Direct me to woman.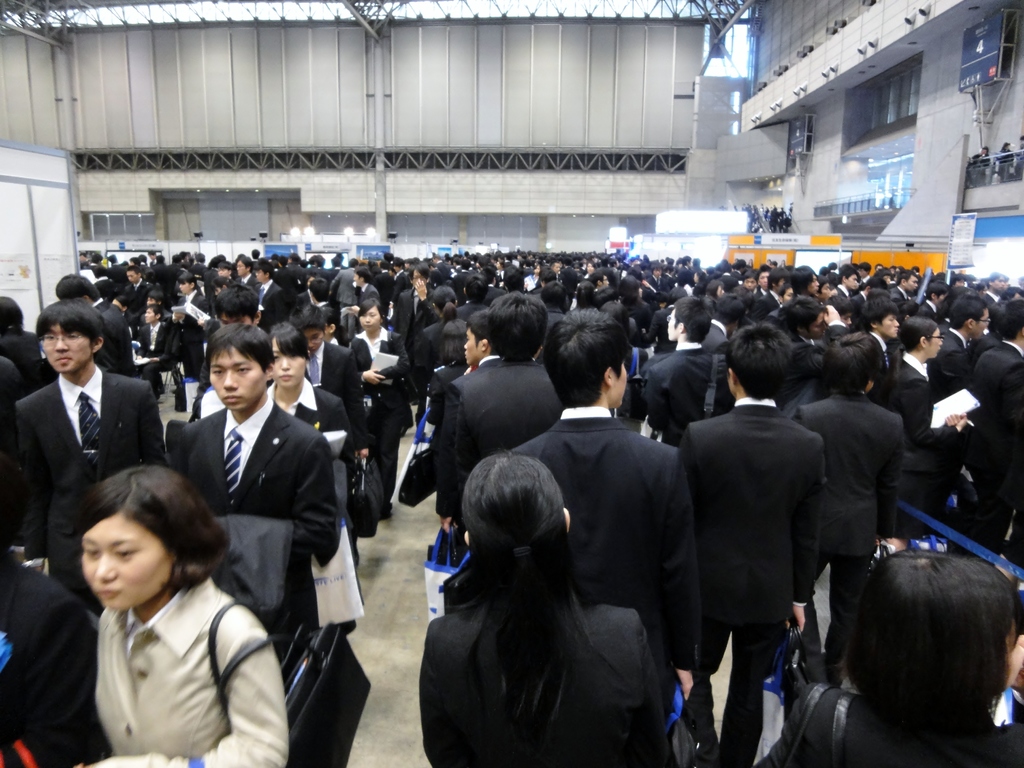
Direction: l=882, t=318, r=972, b=537.
